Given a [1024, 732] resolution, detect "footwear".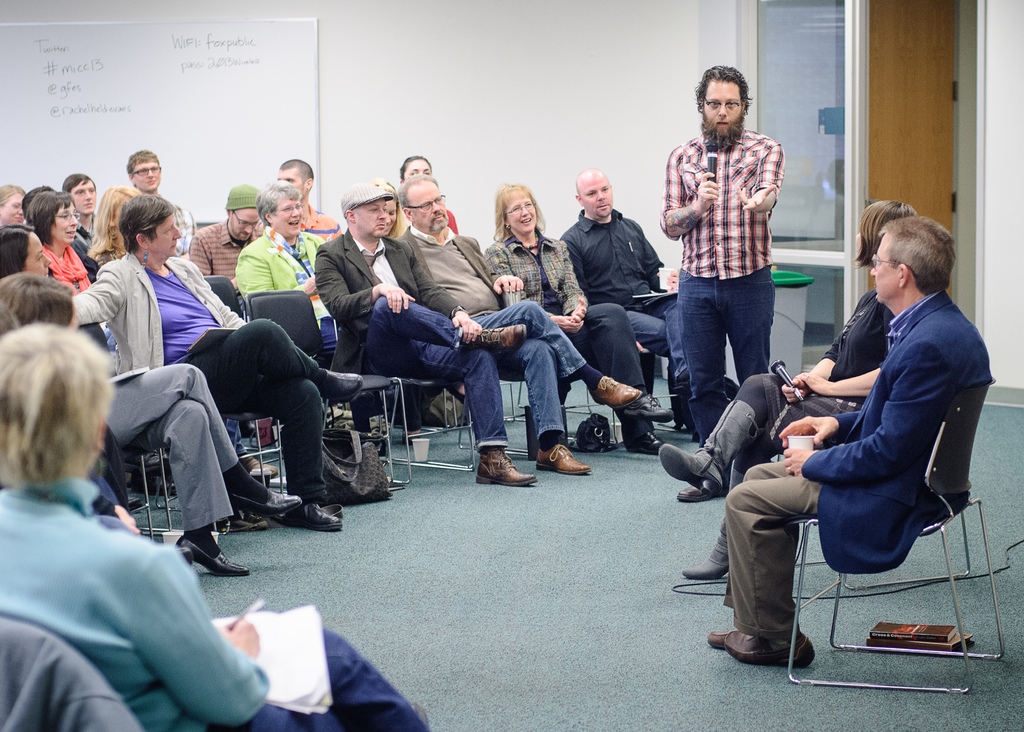
select_region(636, 395, 672, 424).
